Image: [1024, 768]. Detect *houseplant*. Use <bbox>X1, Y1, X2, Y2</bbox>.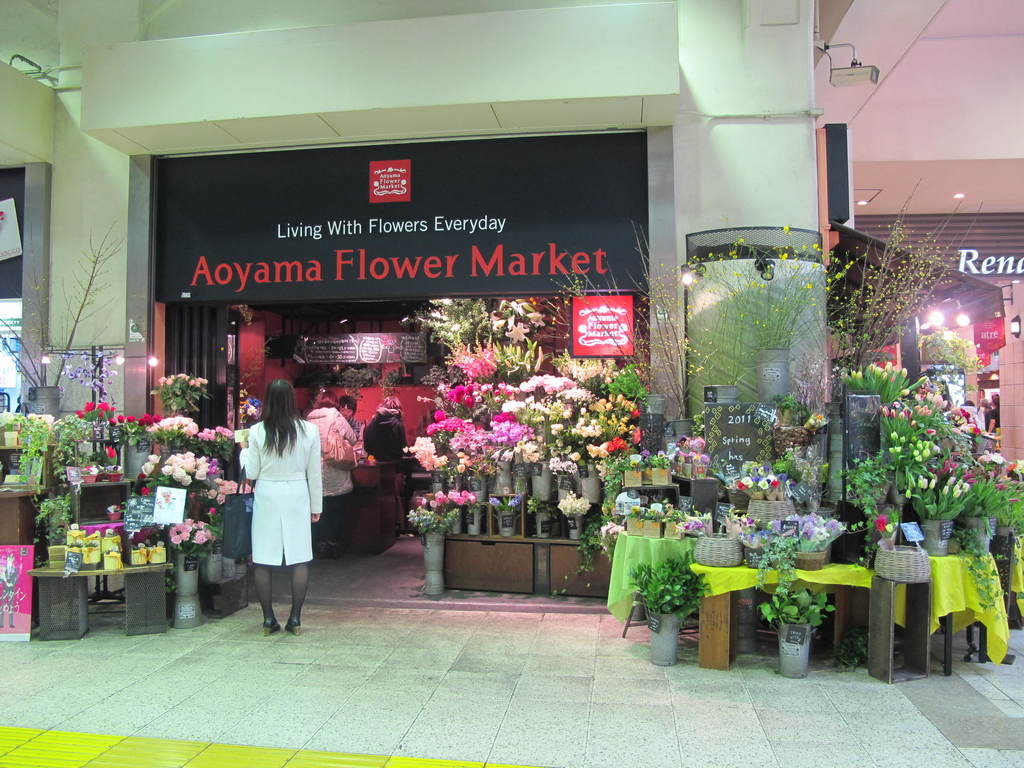
<bbox>741, 525, 775, 566</bbox>.
